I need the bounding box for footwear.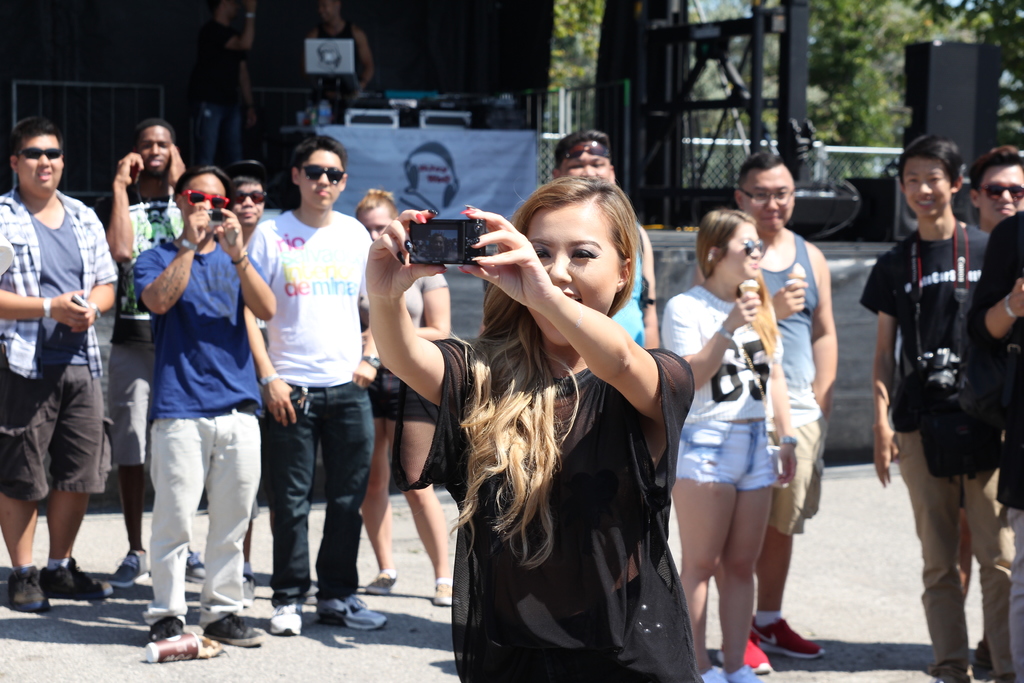
Here it is: l=179, t=548, r=202, b=583.
